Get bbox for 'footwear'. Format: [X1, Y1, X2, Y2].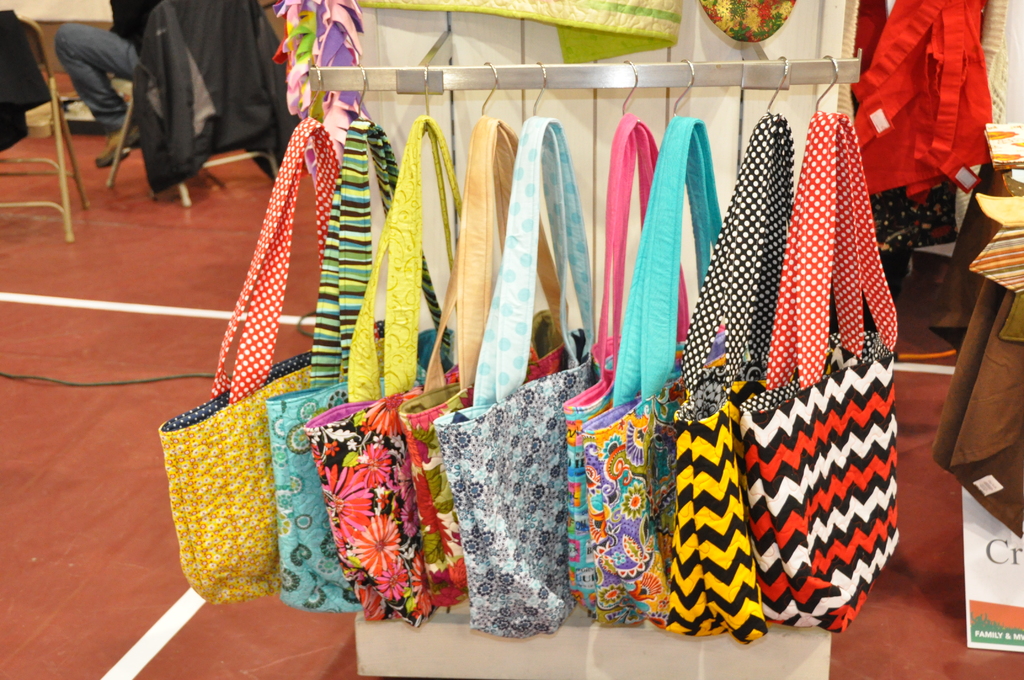
[92, 116, 143, 175].
